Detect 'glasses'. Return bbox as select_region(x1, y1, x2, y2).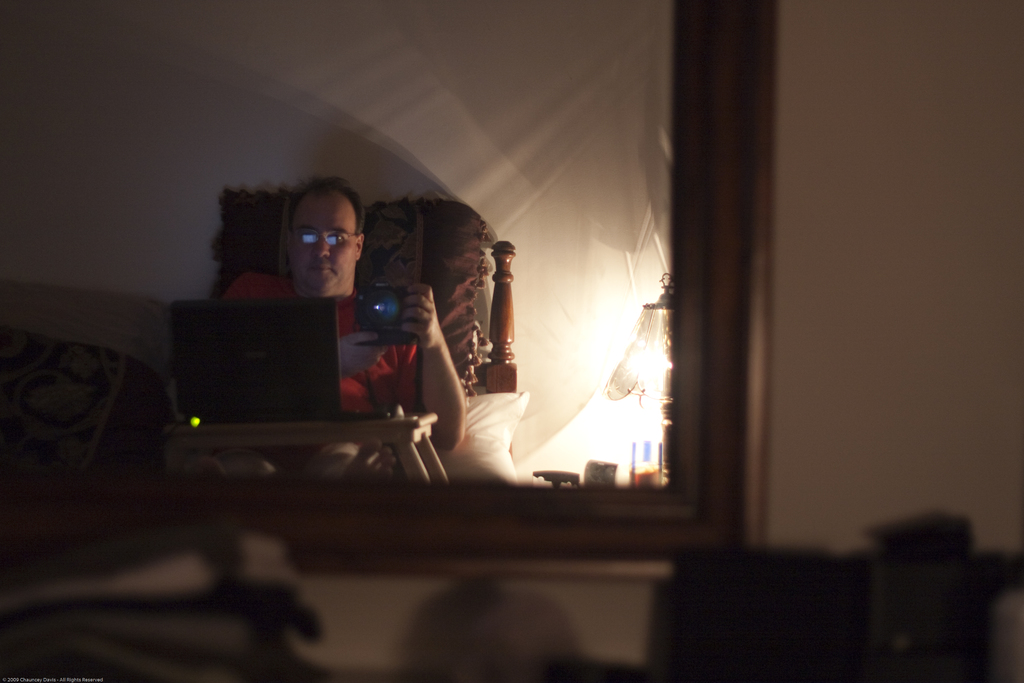
select_region(284, 229, 360, 250).
